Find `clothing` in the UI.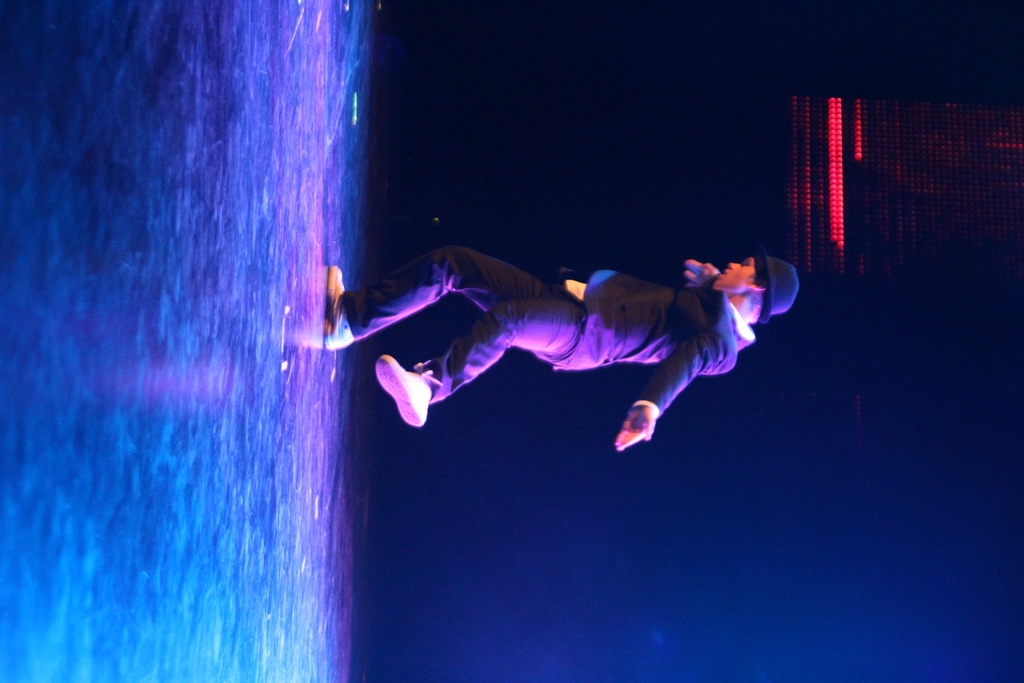
UI element at (408,232,750,445).
